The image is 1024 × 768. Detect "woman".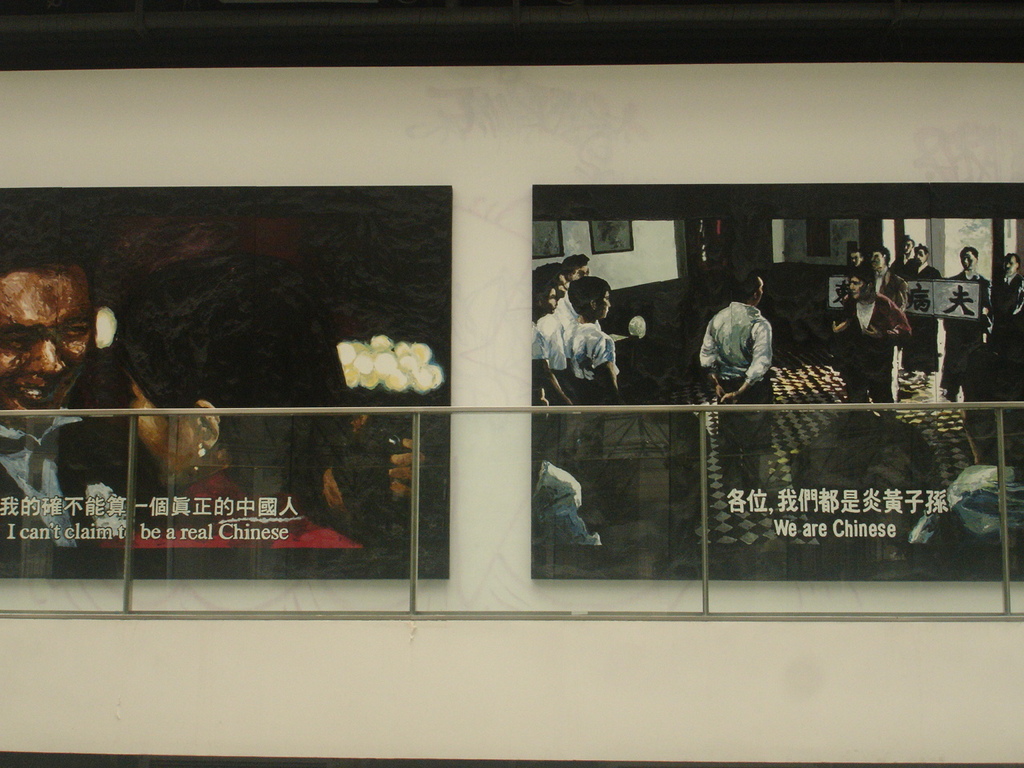
Detection: detection(104, 254, 352, 565).
